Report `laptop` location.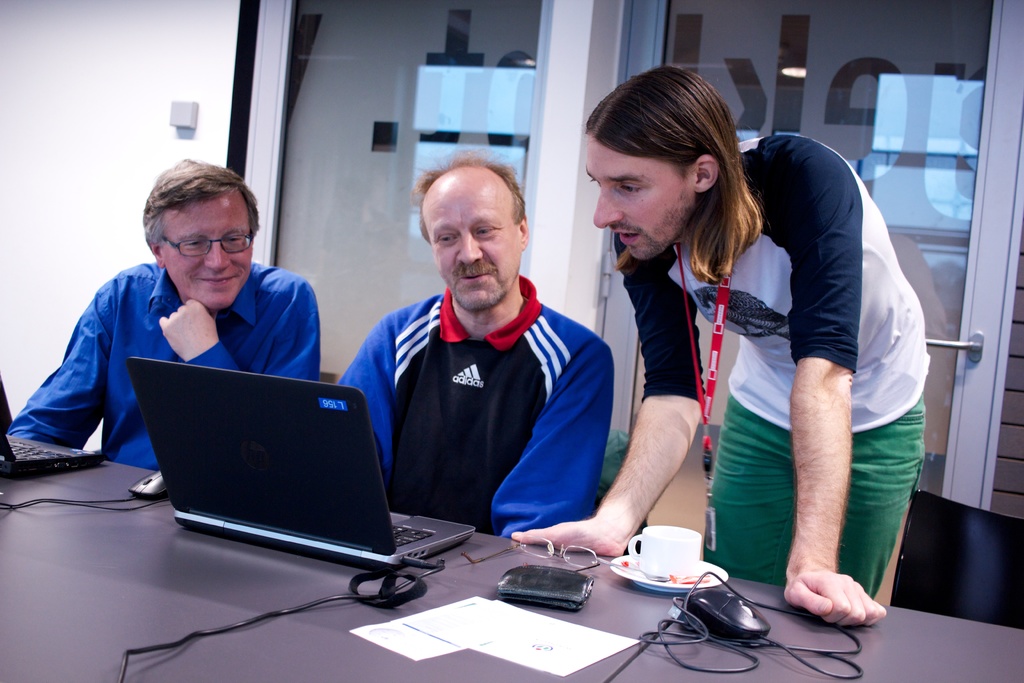
Report: l=125, t=349, r=468, b=572.
